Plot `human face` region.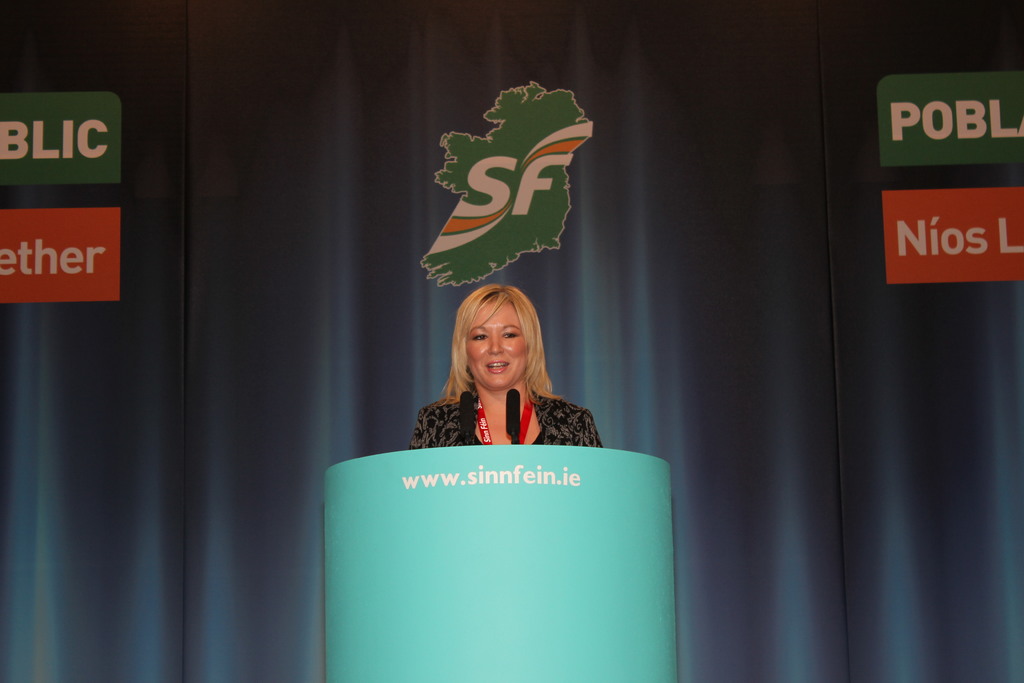
Plotted at [left=467, top=297, right=531, bottom=385].
